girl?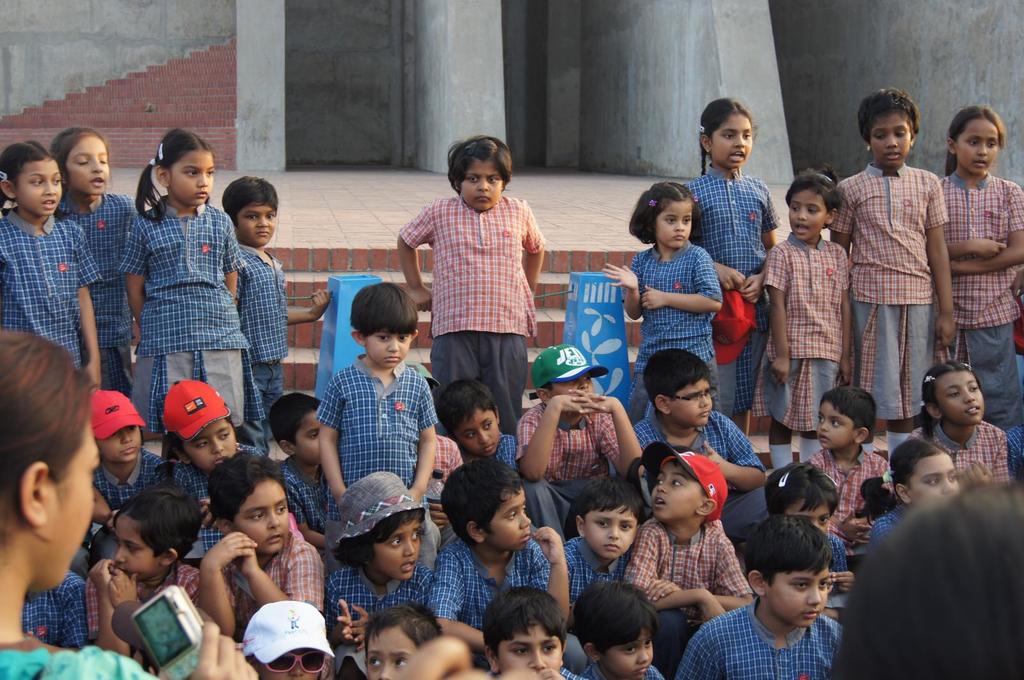
x1=82 y1=483 x2=238 y2=676
